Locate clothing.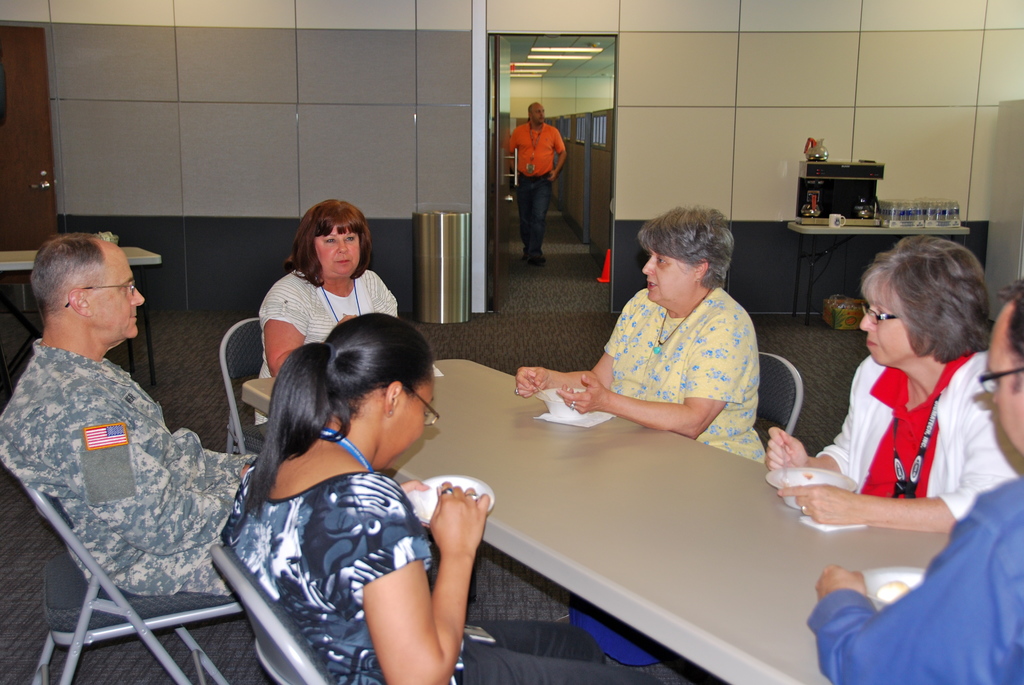
Bounding box: crop(804, 482, 1023, 684).
